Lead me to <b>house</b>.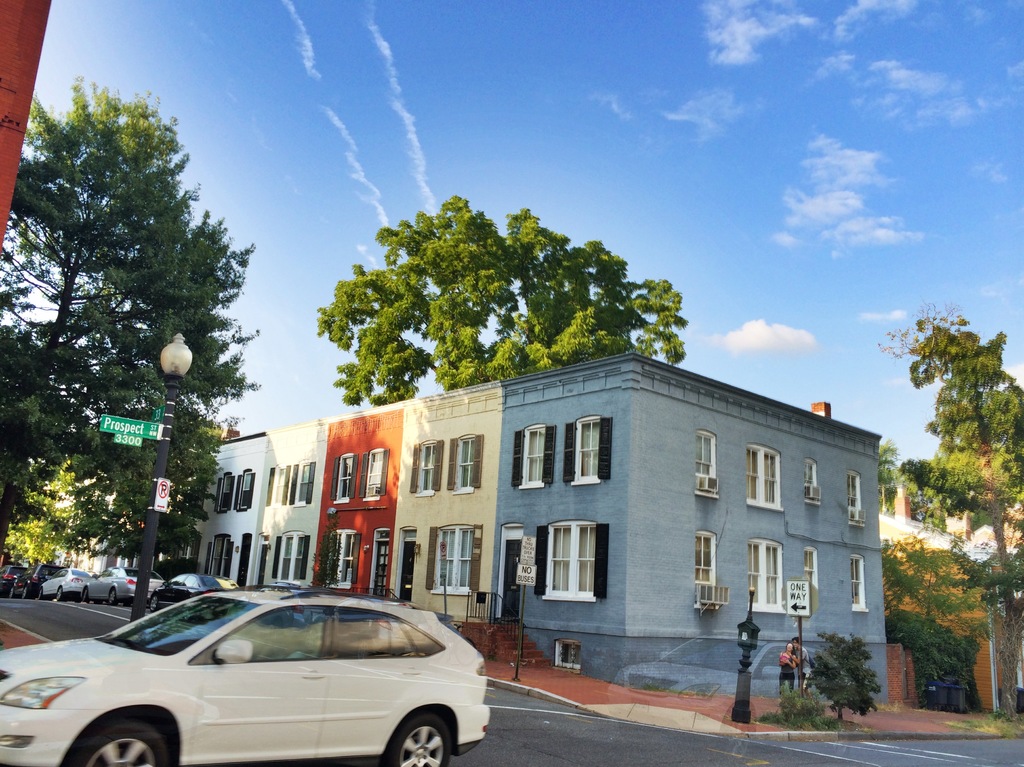
Lead to bbox(490, 351, 890, 698).
